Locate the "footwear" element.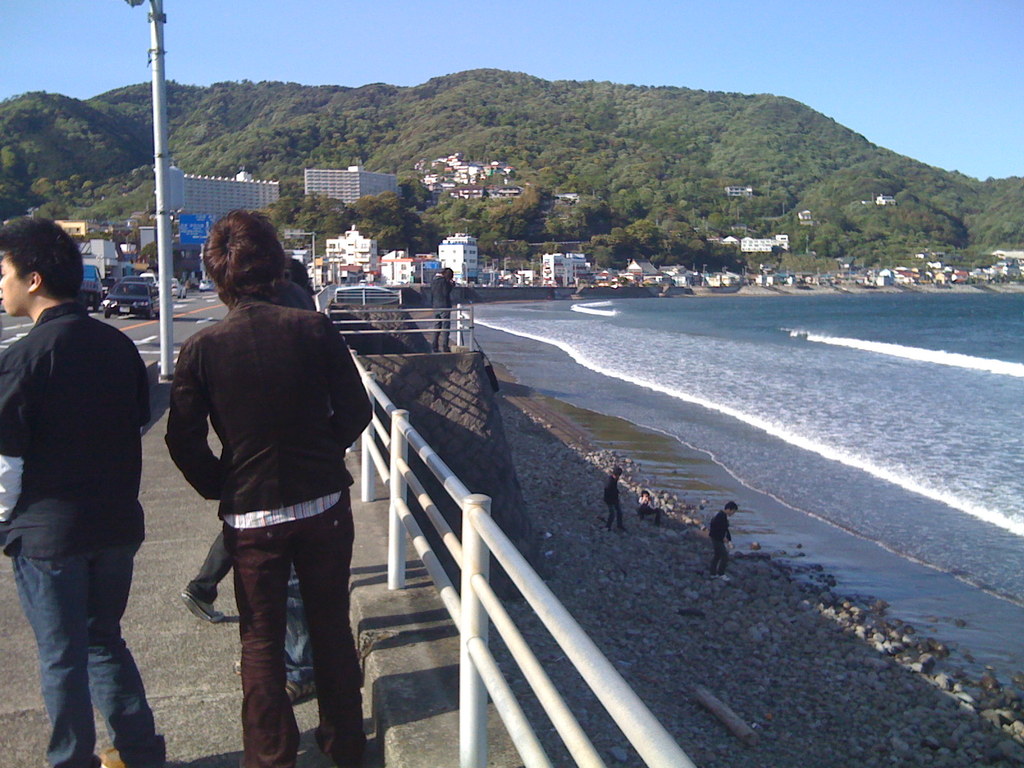
Element bbox: left=102, top=749, right=139, bottom=767.
